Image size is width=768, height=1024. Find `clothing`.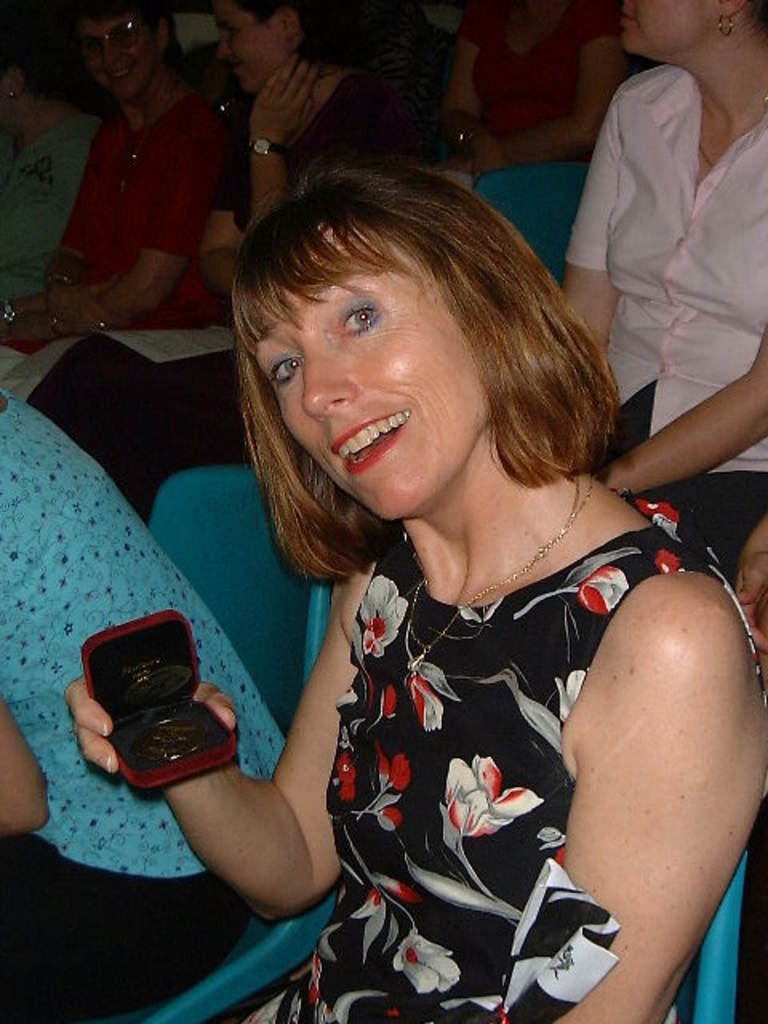
{"left": 0, "top": 366, "right": 288, "bottom": 1022}.
